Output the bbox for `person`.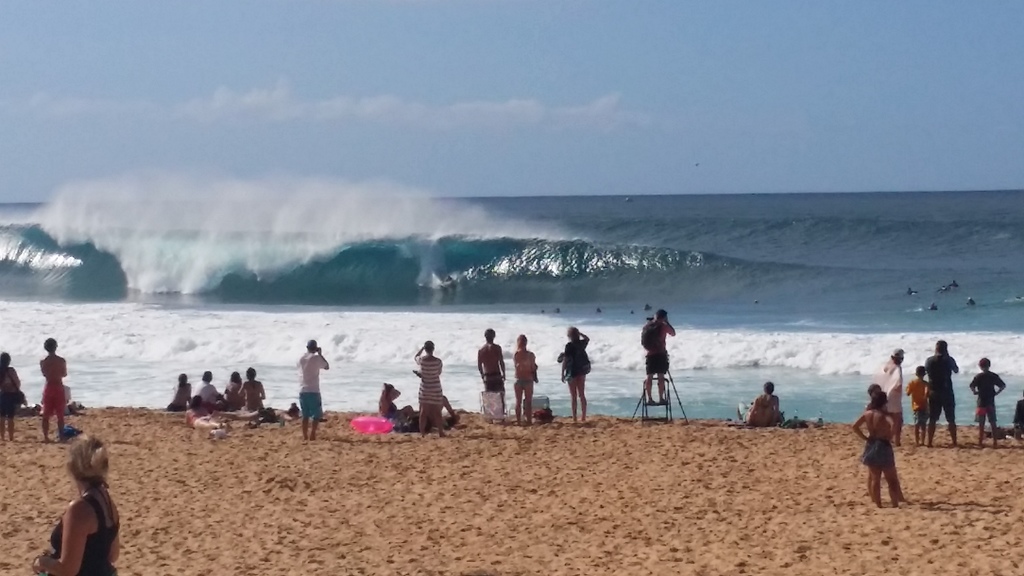
(x1=516, y1=334, x2=540, y2=426).
